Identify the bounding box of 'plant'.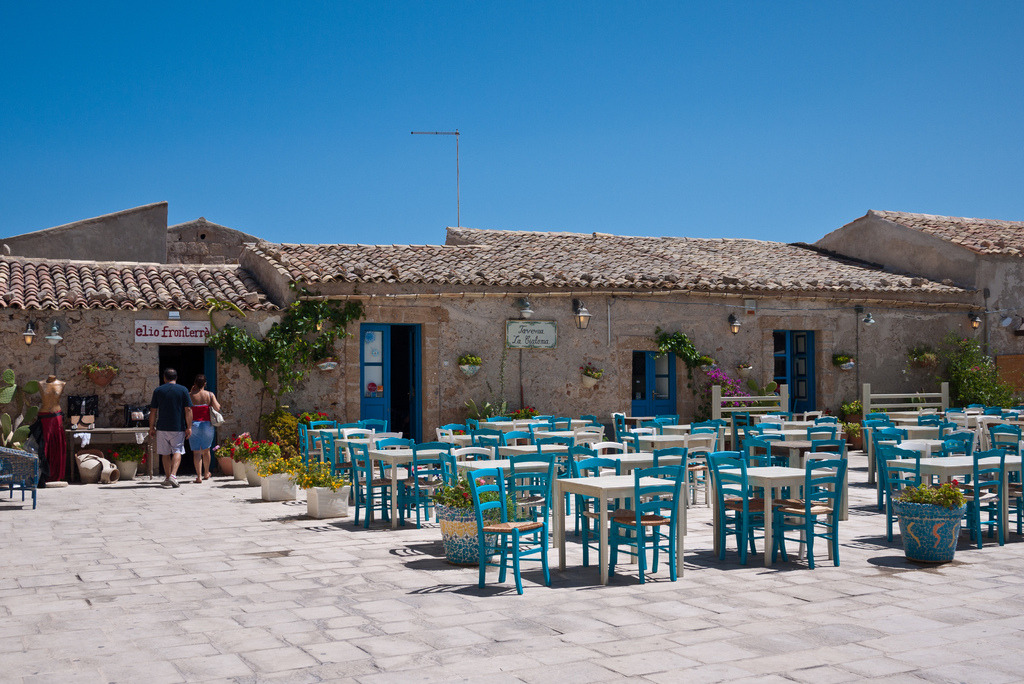
box(328, 478, 345, 491).
